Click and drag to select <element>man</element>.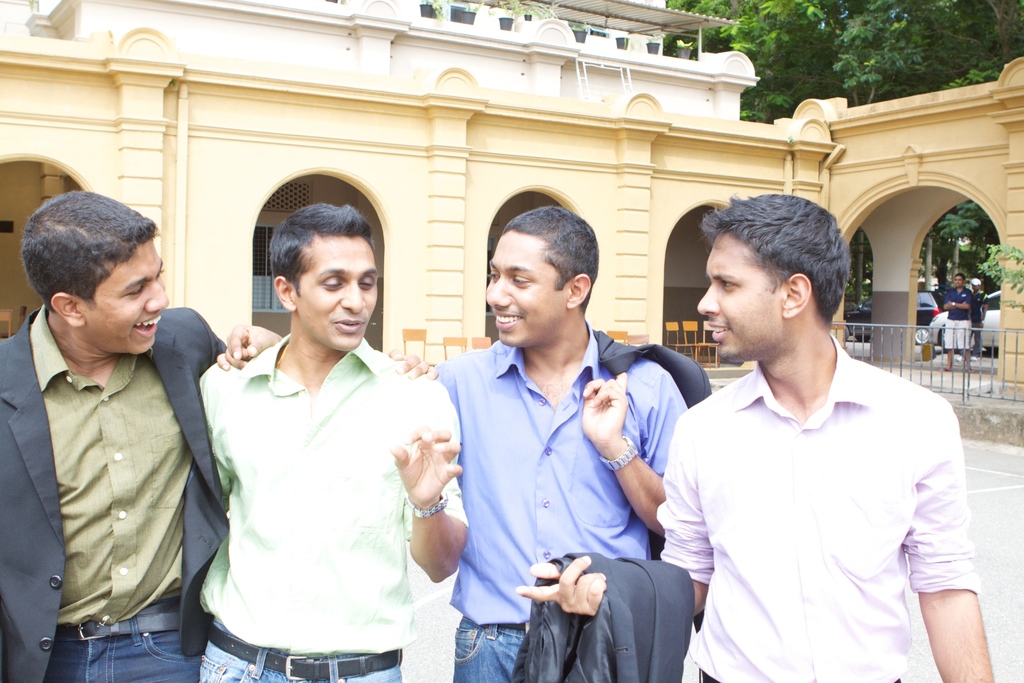
Selection: <region>649, 177, 980, 682</region>.
